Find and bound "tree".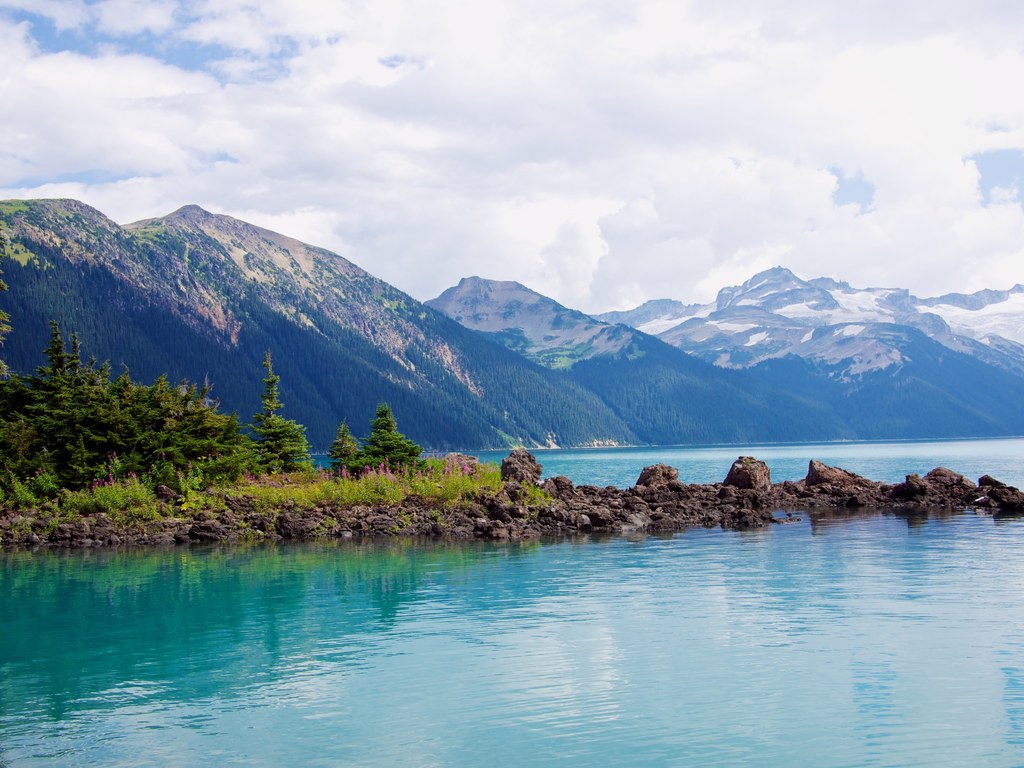
Bound: crop(361, 398, 432, 470).
